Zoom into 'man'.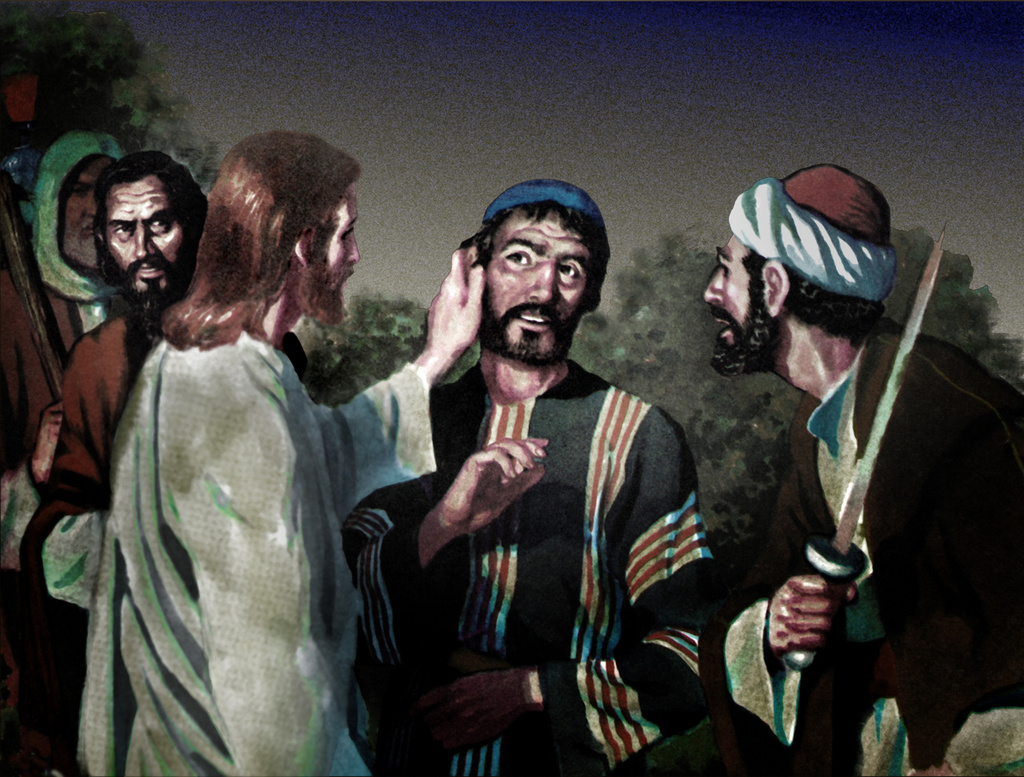
Zoom target: (left=31, top=154, right=306, bottom=493).
